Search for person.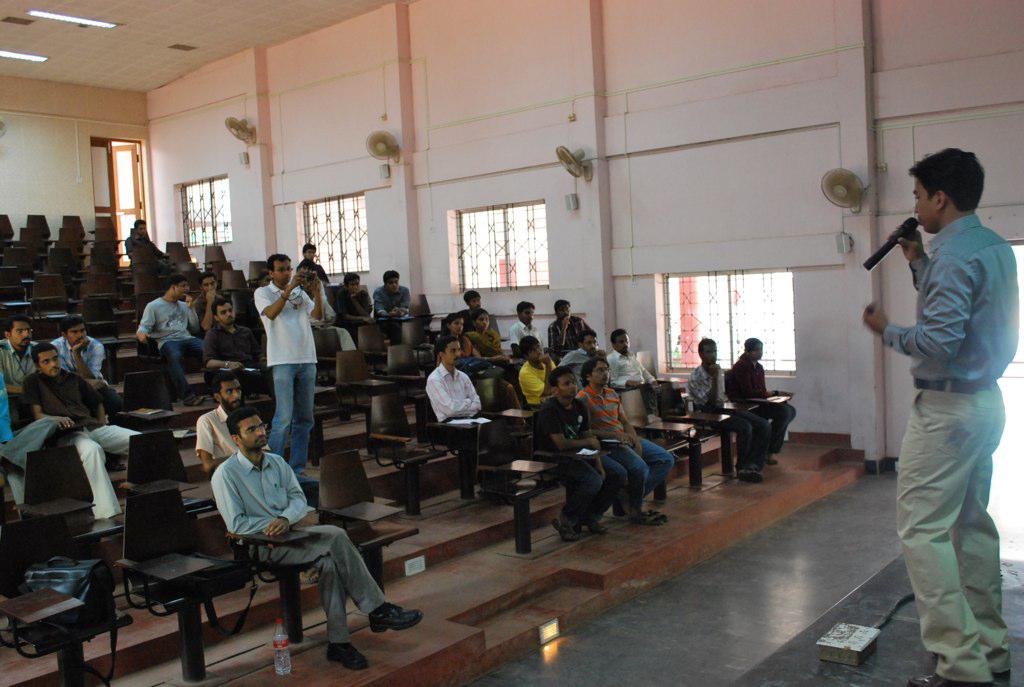
Found at 24,344,139,516.
